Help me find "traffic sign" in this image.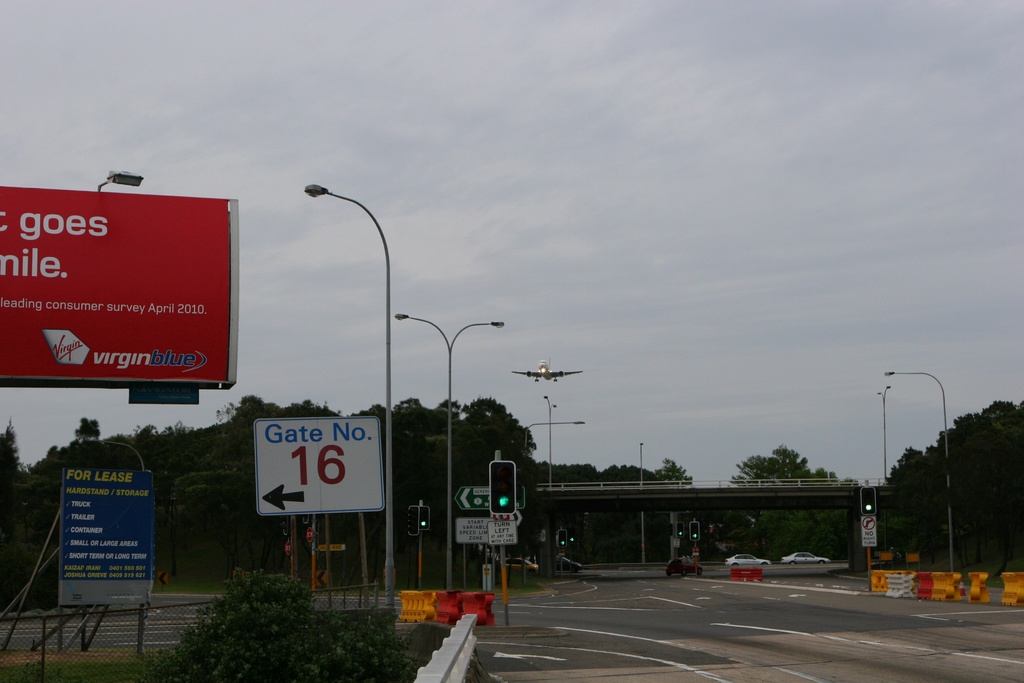
Found it: BBox(252, 416, 383, 514).
